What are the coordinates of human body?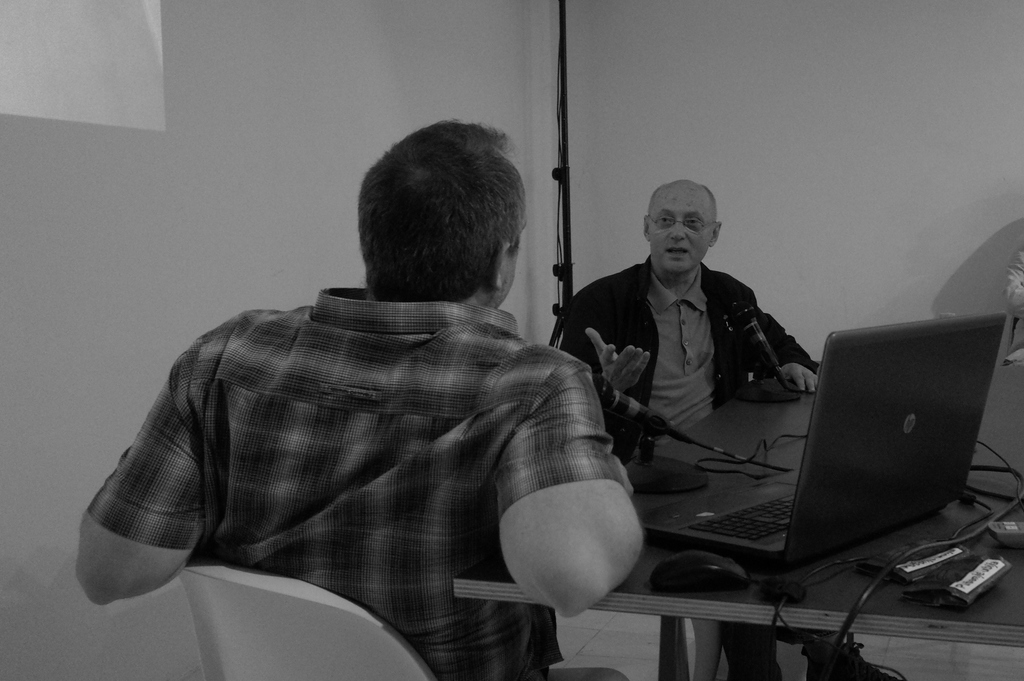
(77,120,646,680).
